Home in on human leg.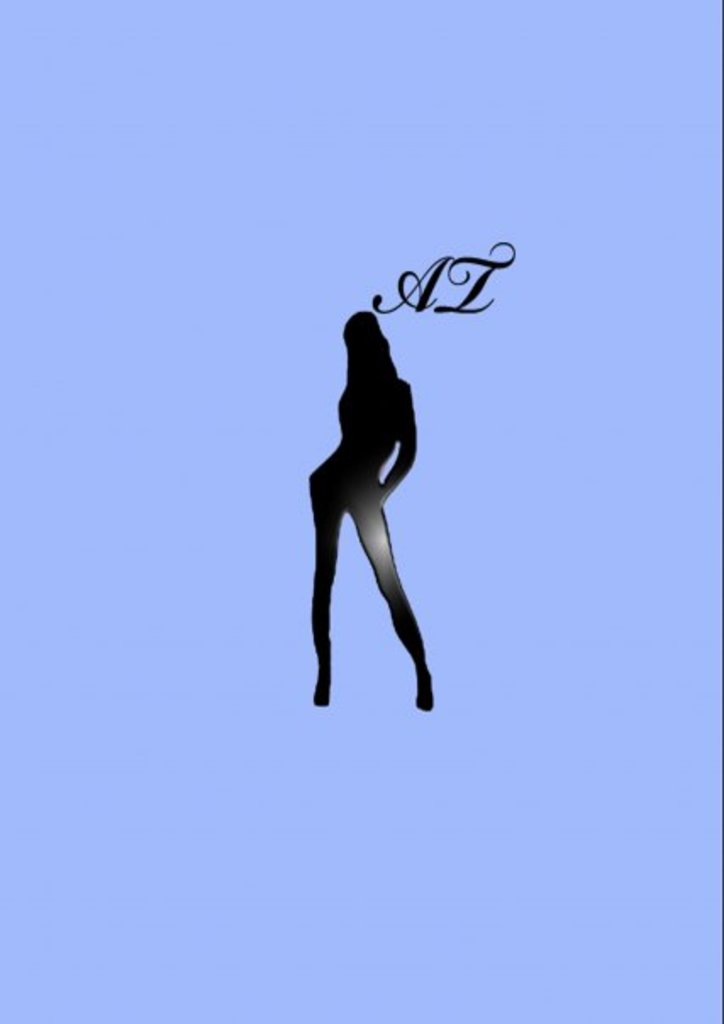
Homed in at <box>351,488,436,712</box>.
